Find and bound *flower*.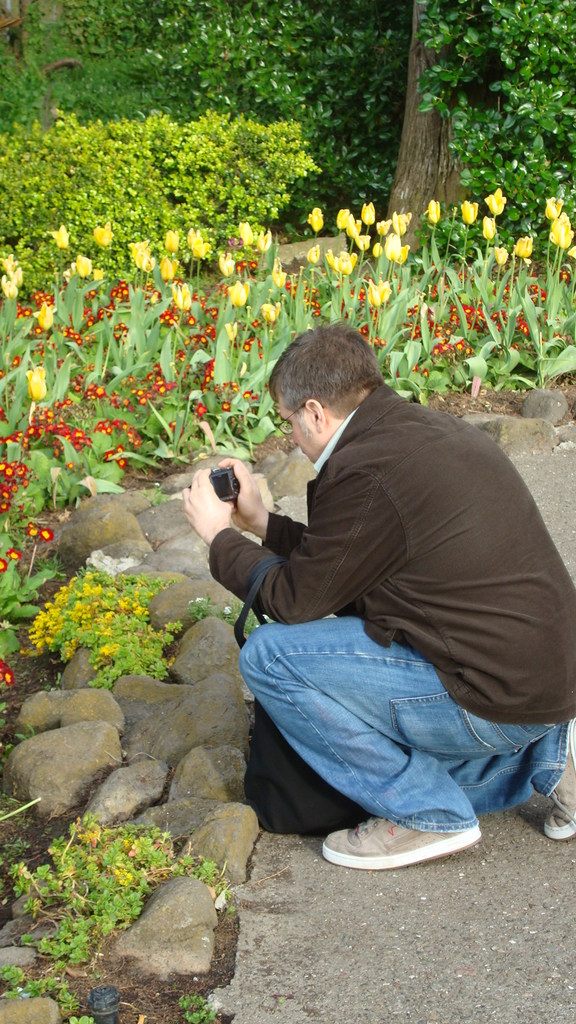
Bound: left=310, top=206, right=322, bottom=228.
